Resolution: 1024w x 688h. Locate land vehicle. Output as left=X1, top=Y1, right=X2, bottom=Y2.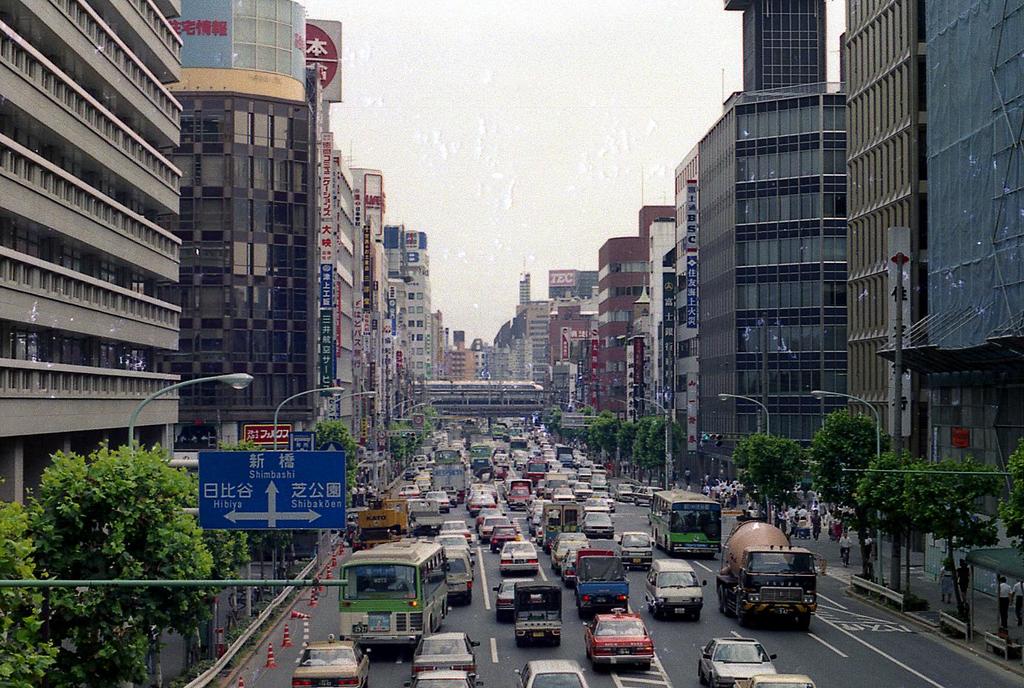
left=559, top=548, right=575, bottom=587.
